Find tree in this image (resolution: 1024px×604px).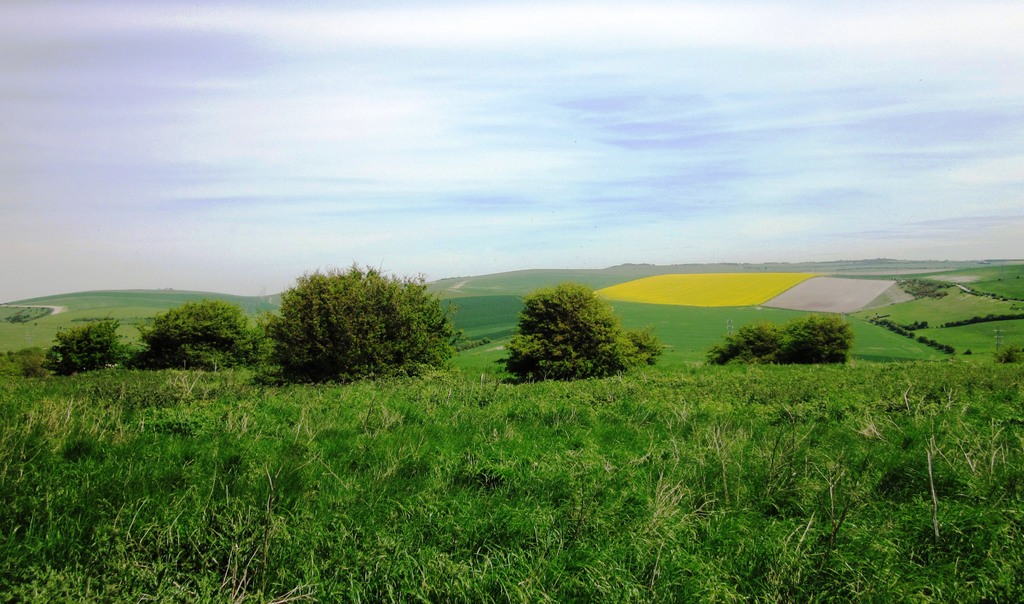
crop(701, 315, 849, 367).
